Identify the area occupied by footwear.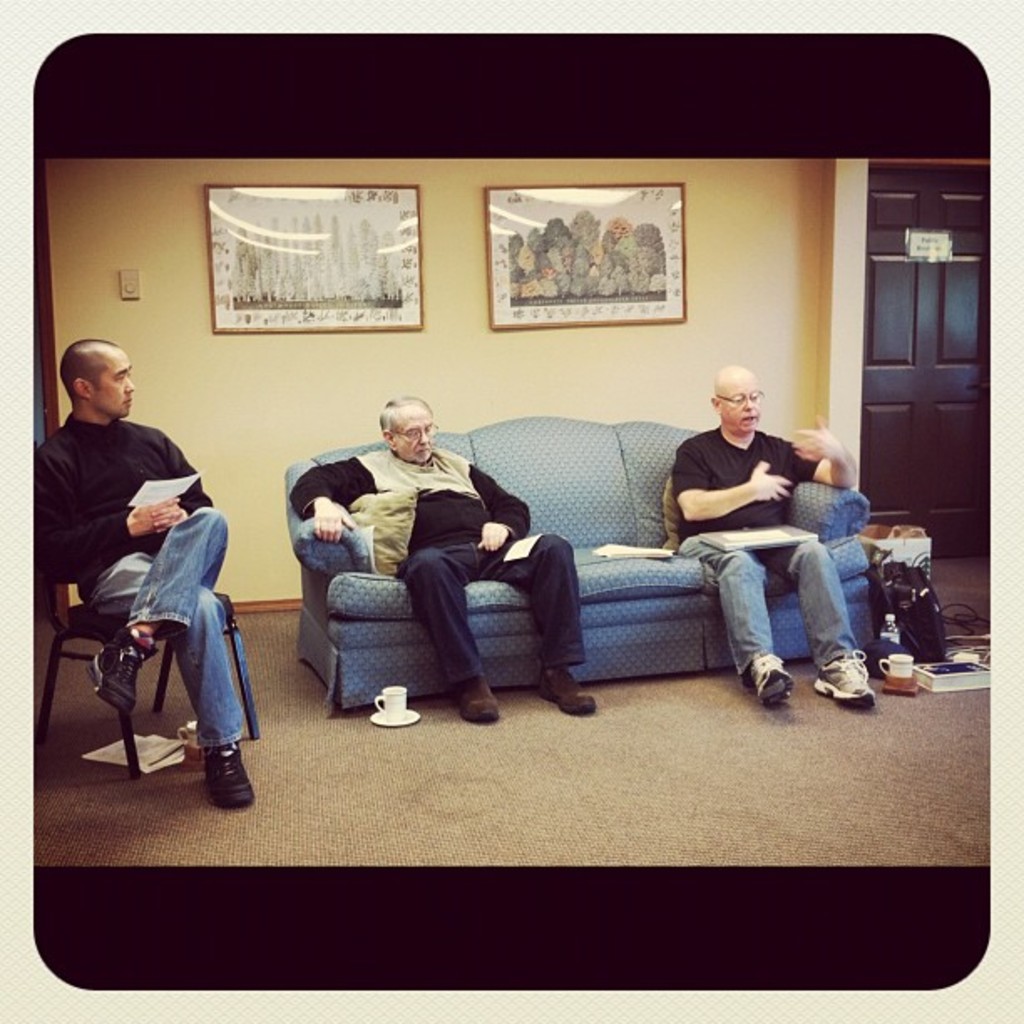
Area: crop(209, 746, 256, 808).
